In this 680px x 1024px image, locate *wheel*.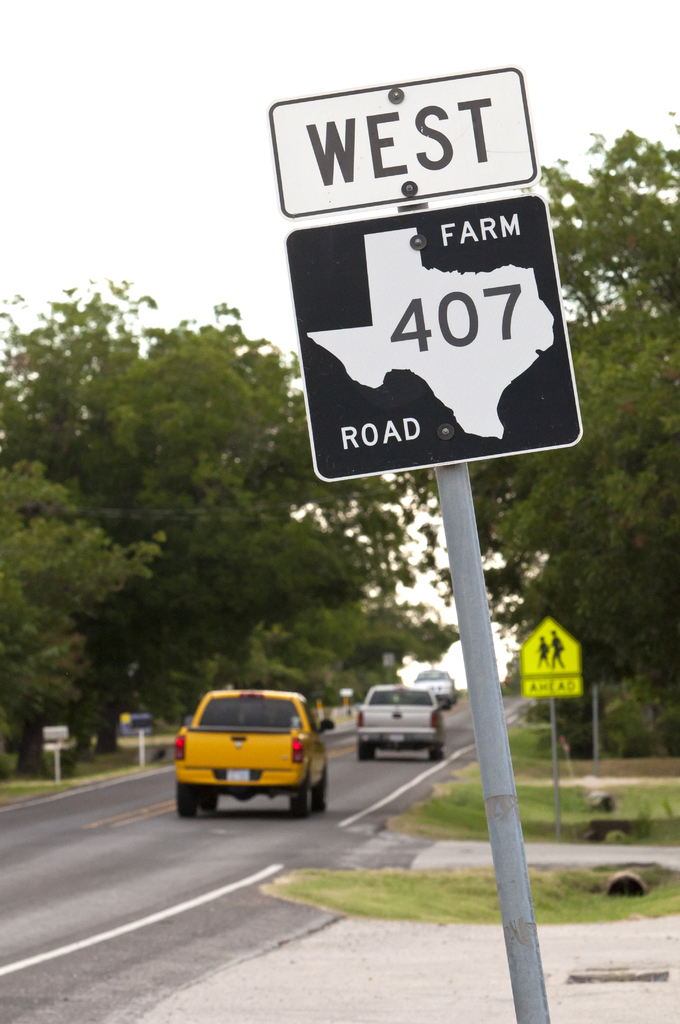
Bounding box: x1=356, y1=744, x2=371, y2=765.
